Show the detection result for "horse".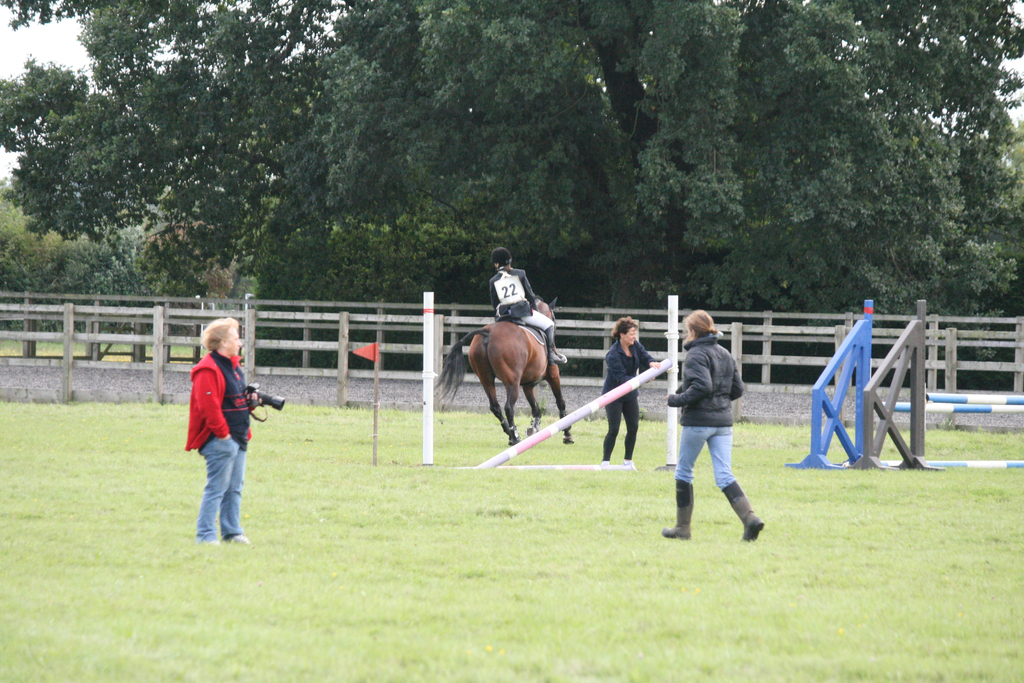
bbox(428, 293, 577, 448).
